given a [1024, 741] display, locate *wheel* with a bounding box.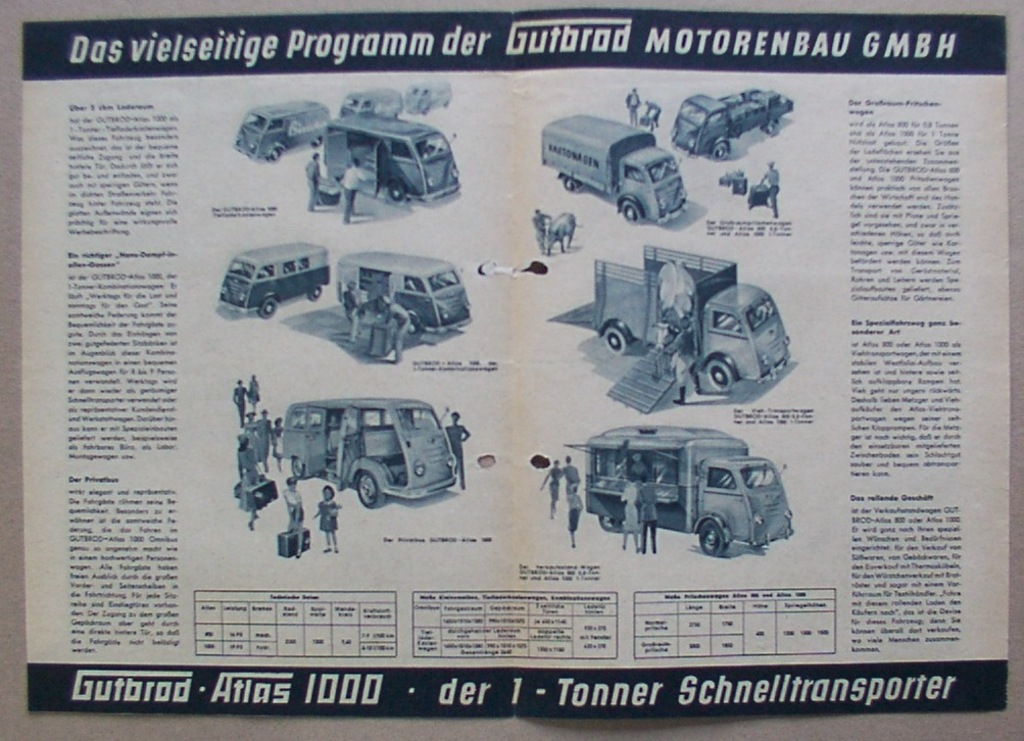
Located: locate(267, 147, 283, 164).
